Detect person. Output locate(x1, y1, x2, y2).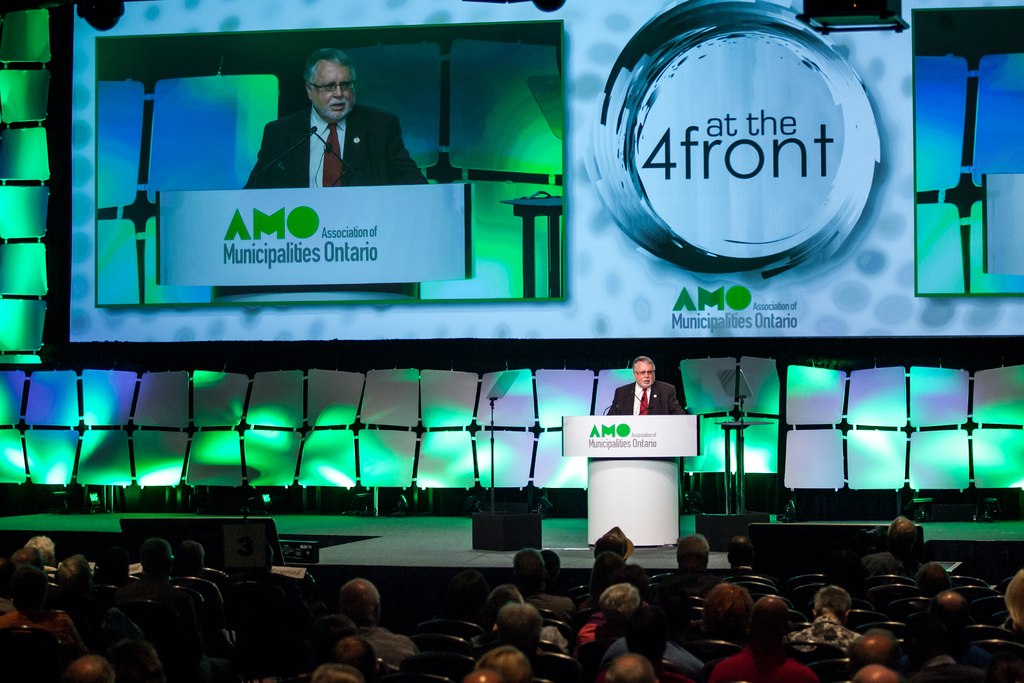
locate(11, 539, 50, 567).
